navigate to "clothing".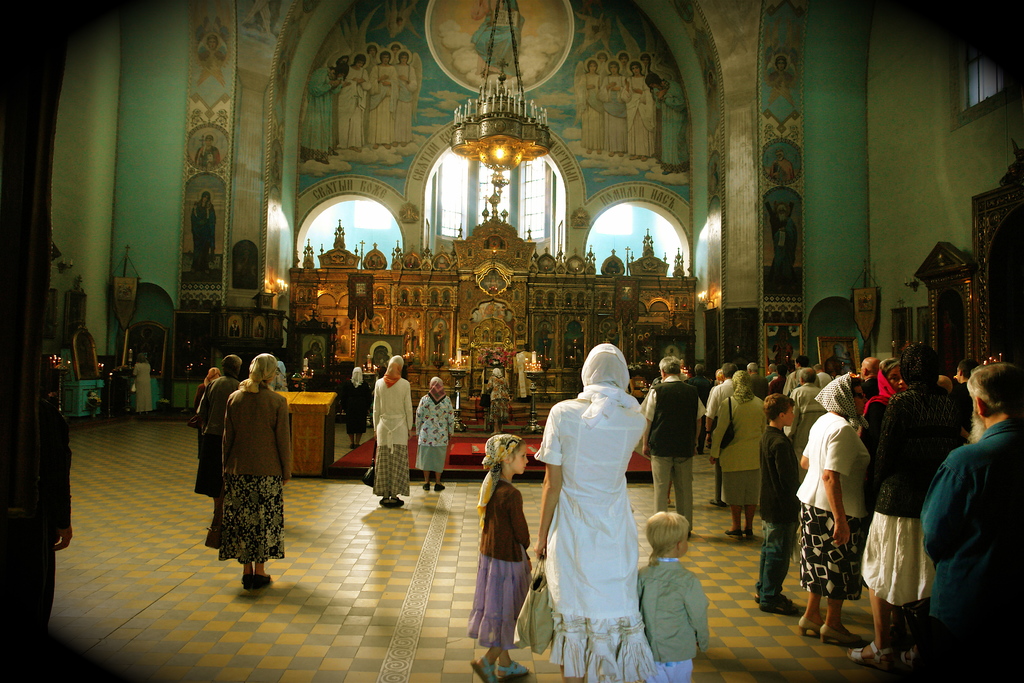
Navigation target: locate(468, 478, 532, 648).
